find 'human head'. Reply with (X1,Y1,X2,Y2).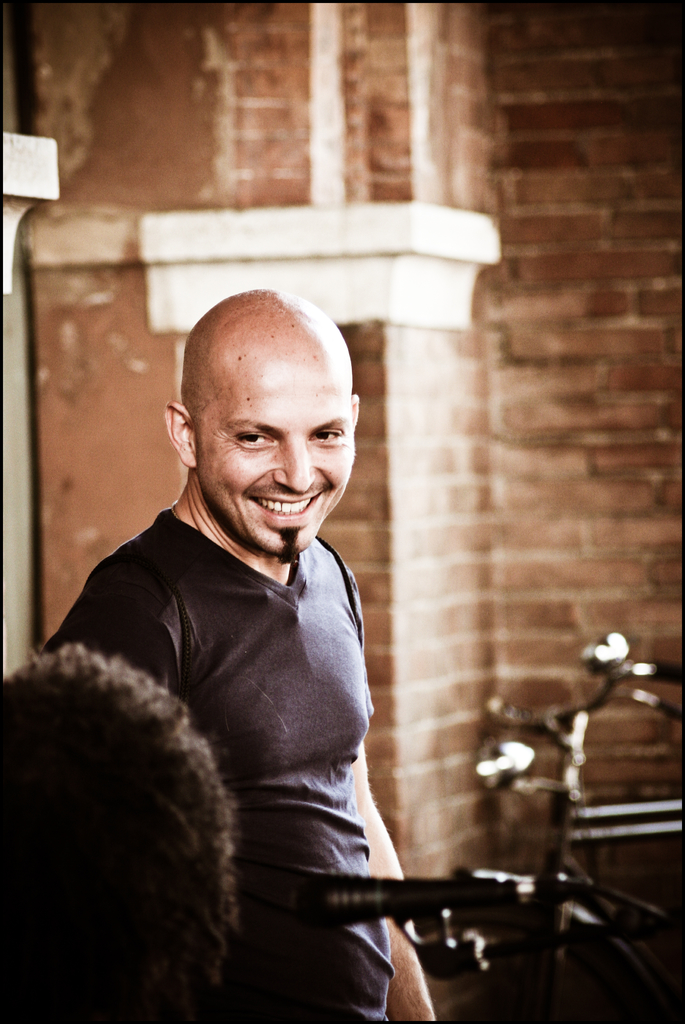
(8,626,262,968).
